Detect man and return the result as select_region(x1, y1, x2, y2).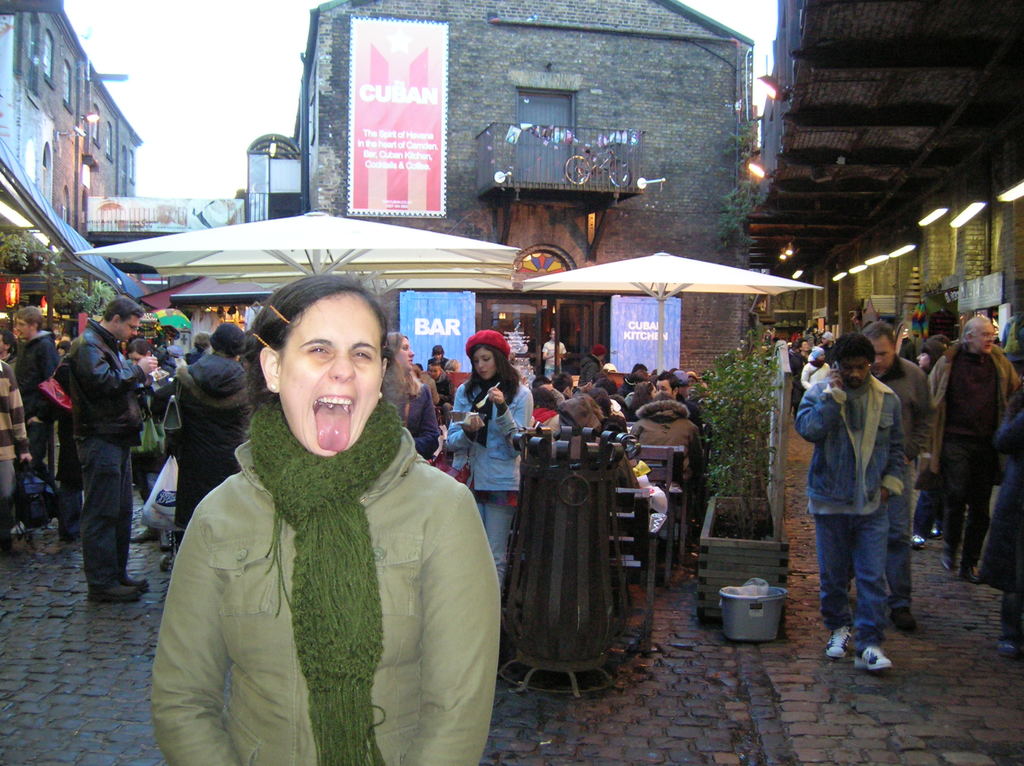
select_region(862, 312, 933, 637).
